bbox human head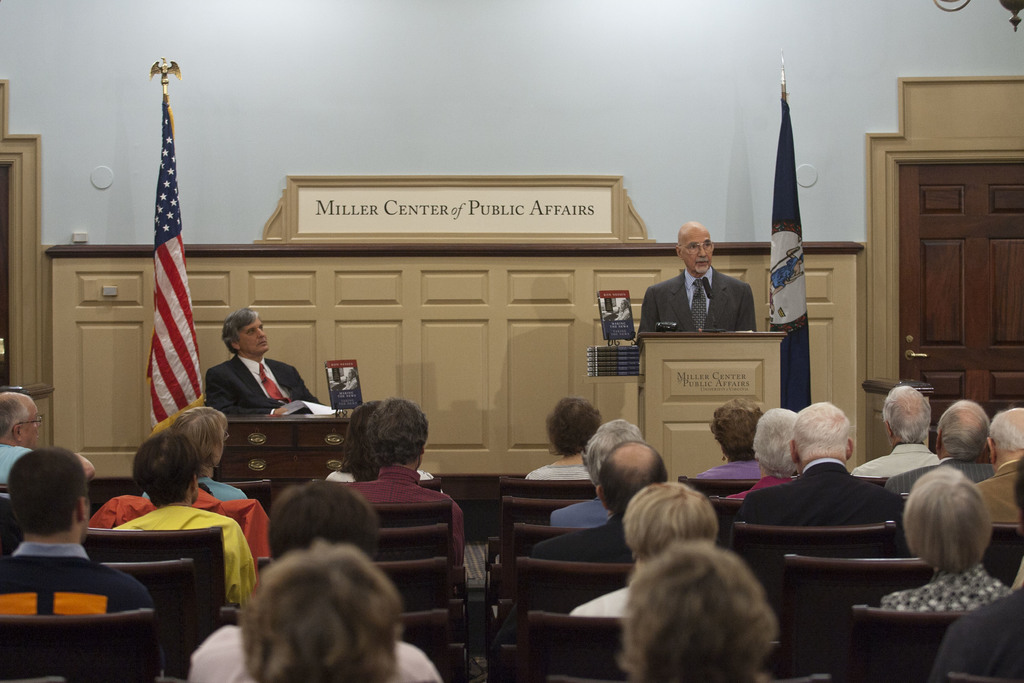
box=[371, 401, 428, 466]
